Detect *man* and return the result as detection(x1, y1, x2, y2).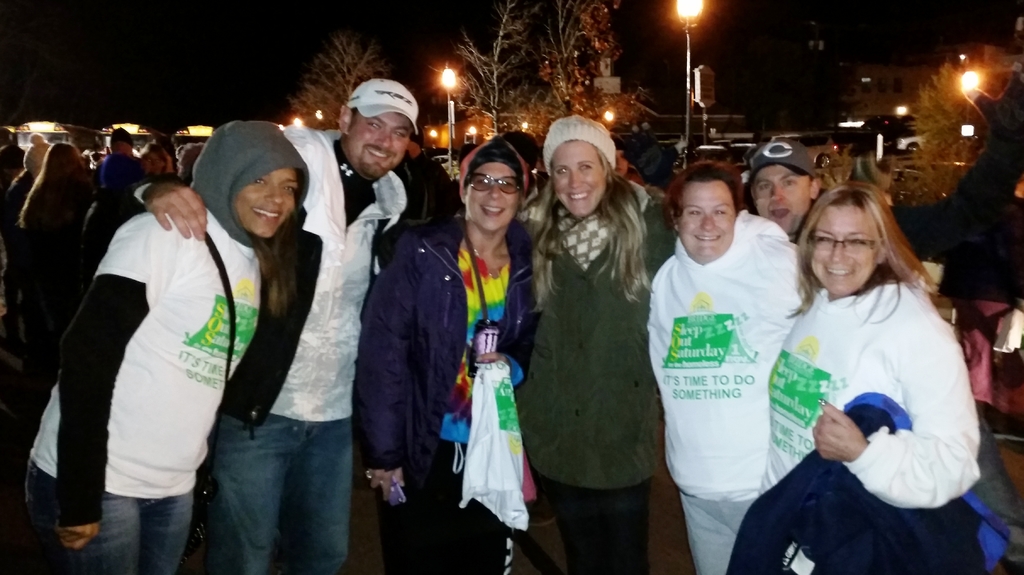
detection(96, 84, 418, 574).
